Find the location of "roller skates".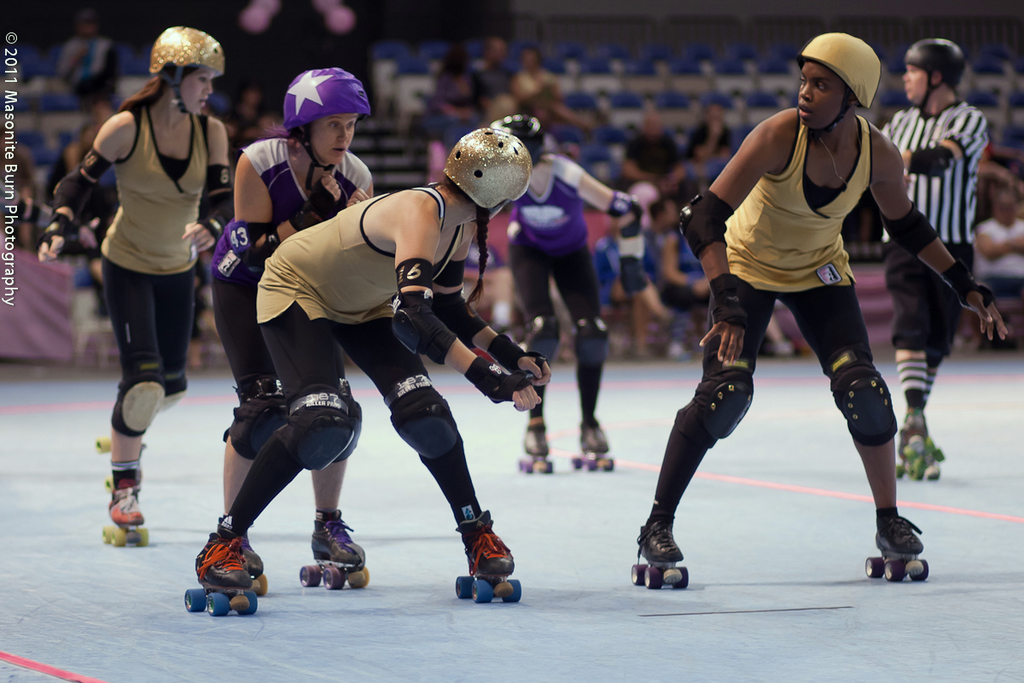
Location: l=866, t=508, r=934, b=585.
